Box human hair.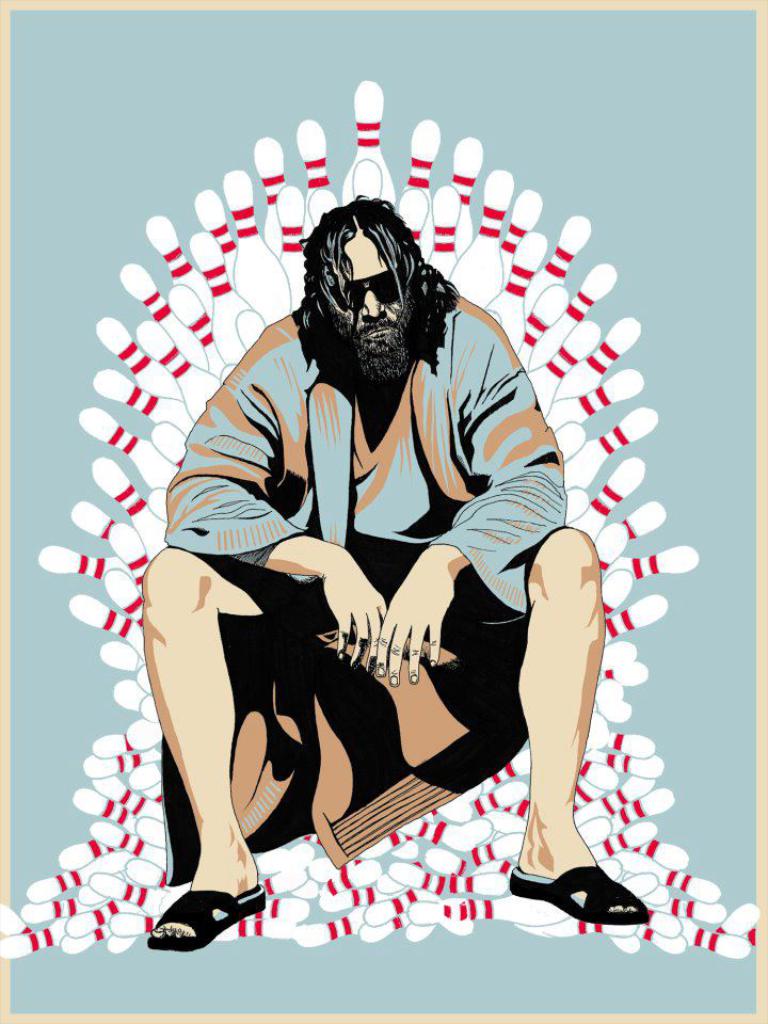
(x1=285, y1=197, x2=458, y2=401).
